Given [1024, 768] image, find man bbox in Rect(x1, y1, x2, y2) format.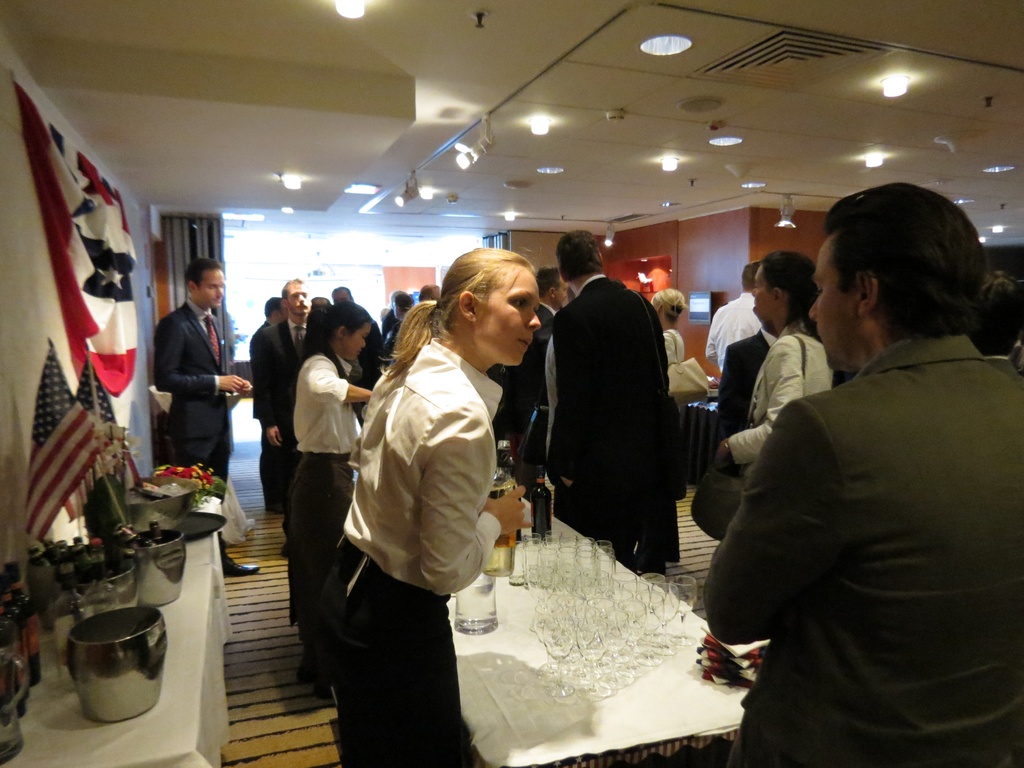
Rect(700, 262, 769, 379).
